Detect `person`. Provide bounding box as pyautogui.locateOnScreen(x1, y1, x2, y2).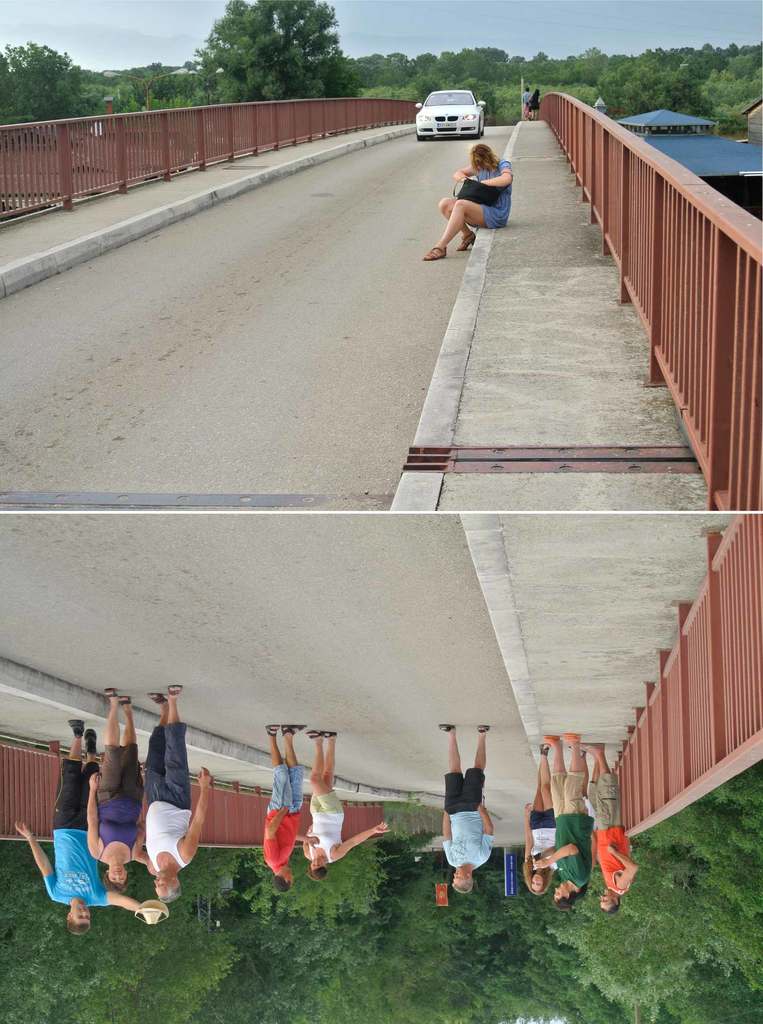
pyautogui.locateOnScreen(435, 720, 497, 899).
